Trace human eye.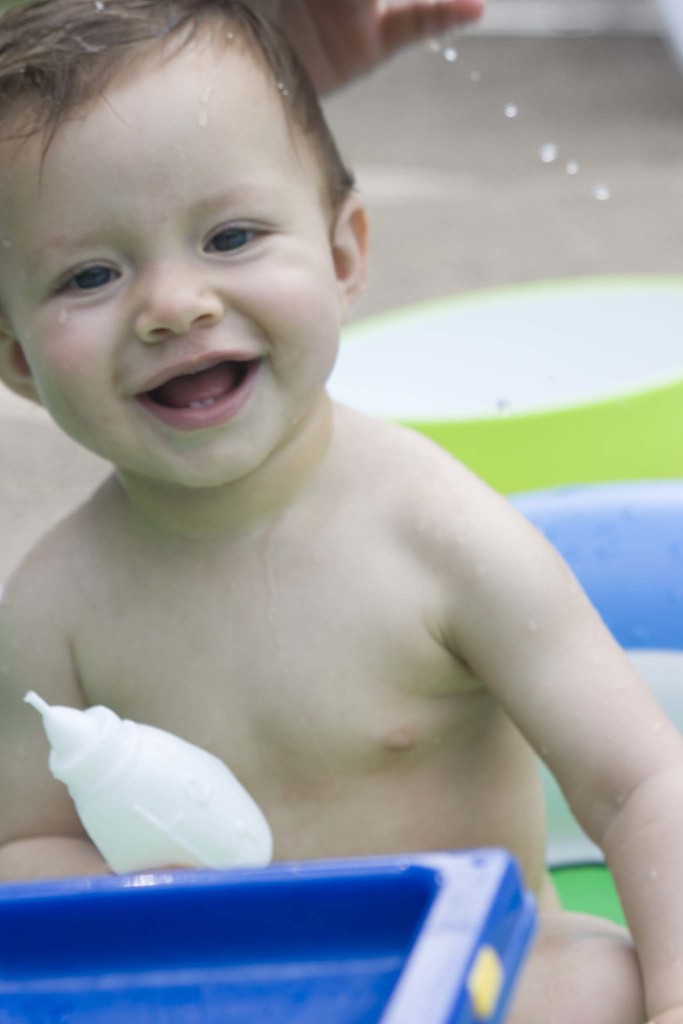
Traced to select_region(47, 252, 136, 301).
